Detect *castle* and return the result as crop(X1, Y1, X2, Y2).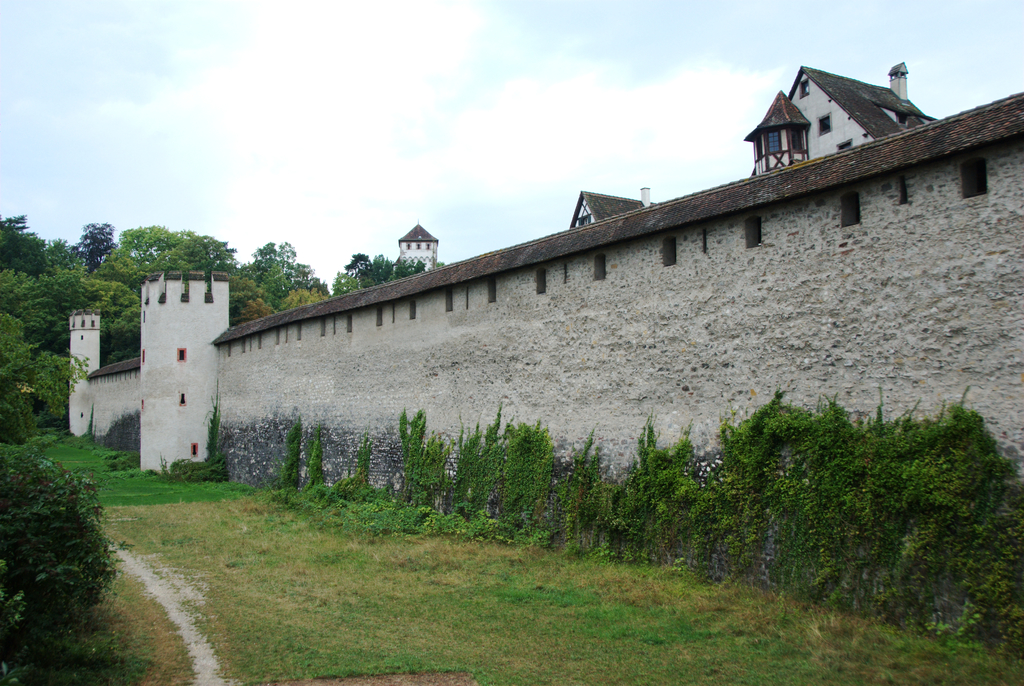
crop(68, 60, 1023, 651).
